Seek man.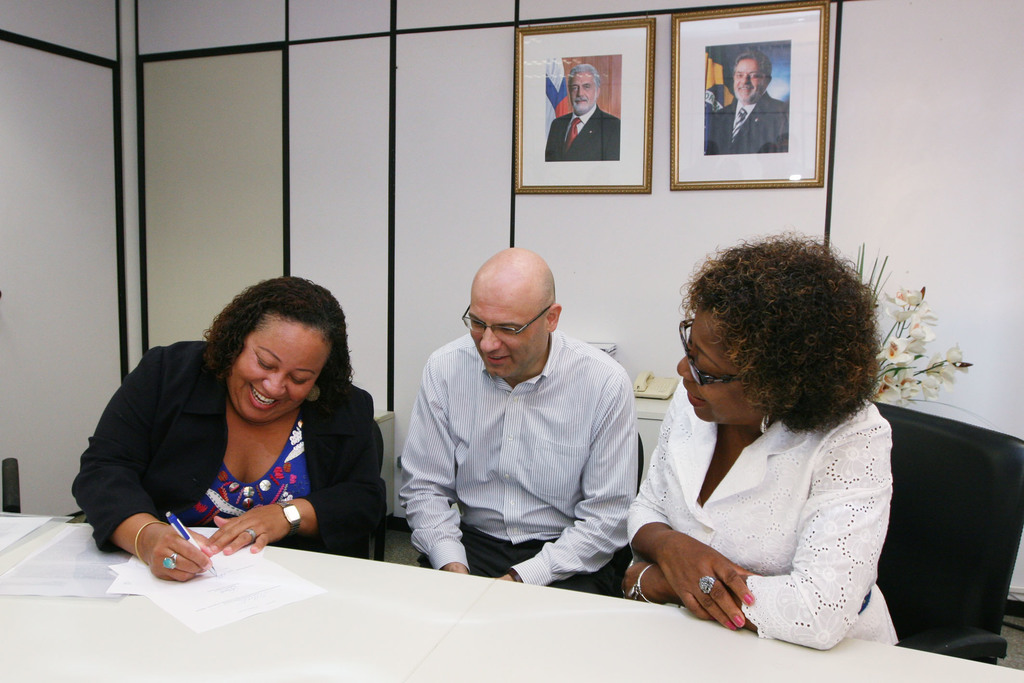
(706, 50, 788, 152).
